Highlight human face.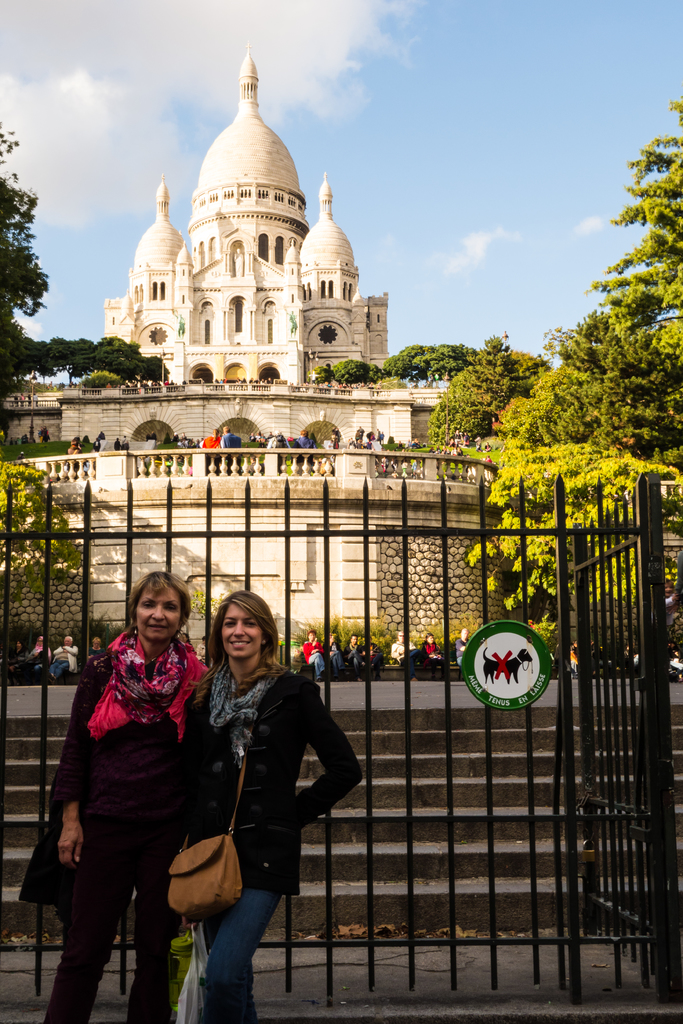
Highlighted region: box(213, 596, 258, 669).
